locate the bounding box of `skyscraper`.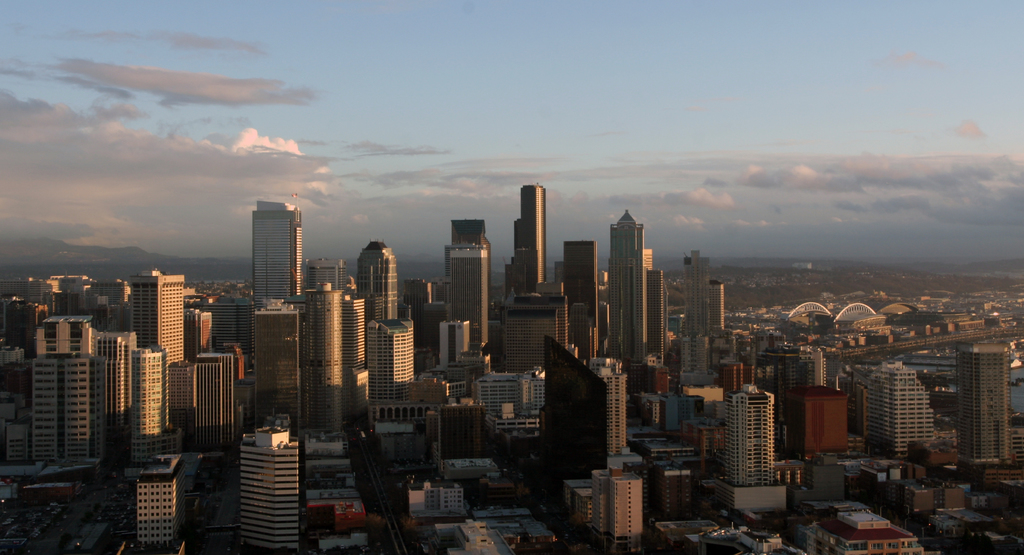
Bounding box: left=131, top=350, right=175, bottom=463.
